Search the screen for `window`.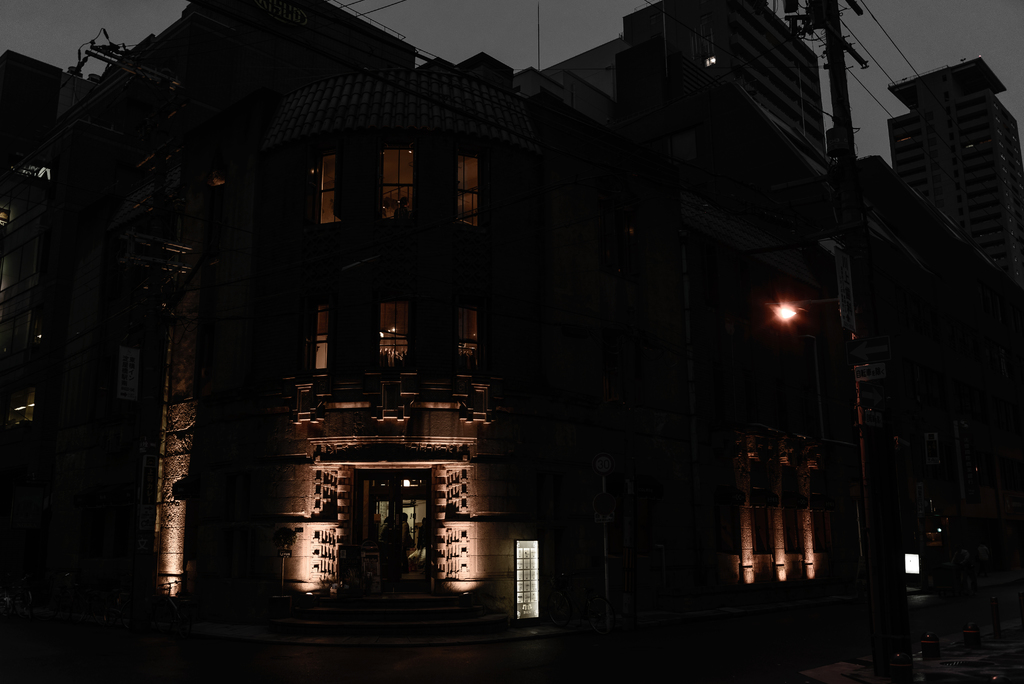
Found at (458, 305, 485, 373).
